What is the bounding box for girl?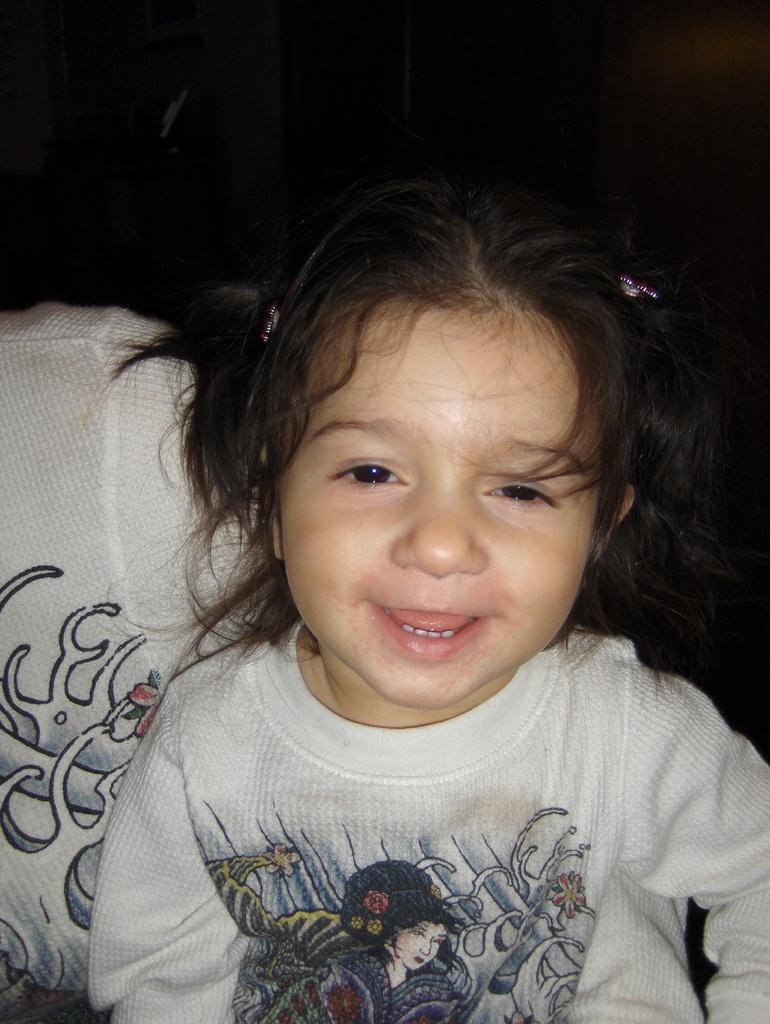
<box>68,183,769,1023</box>.
